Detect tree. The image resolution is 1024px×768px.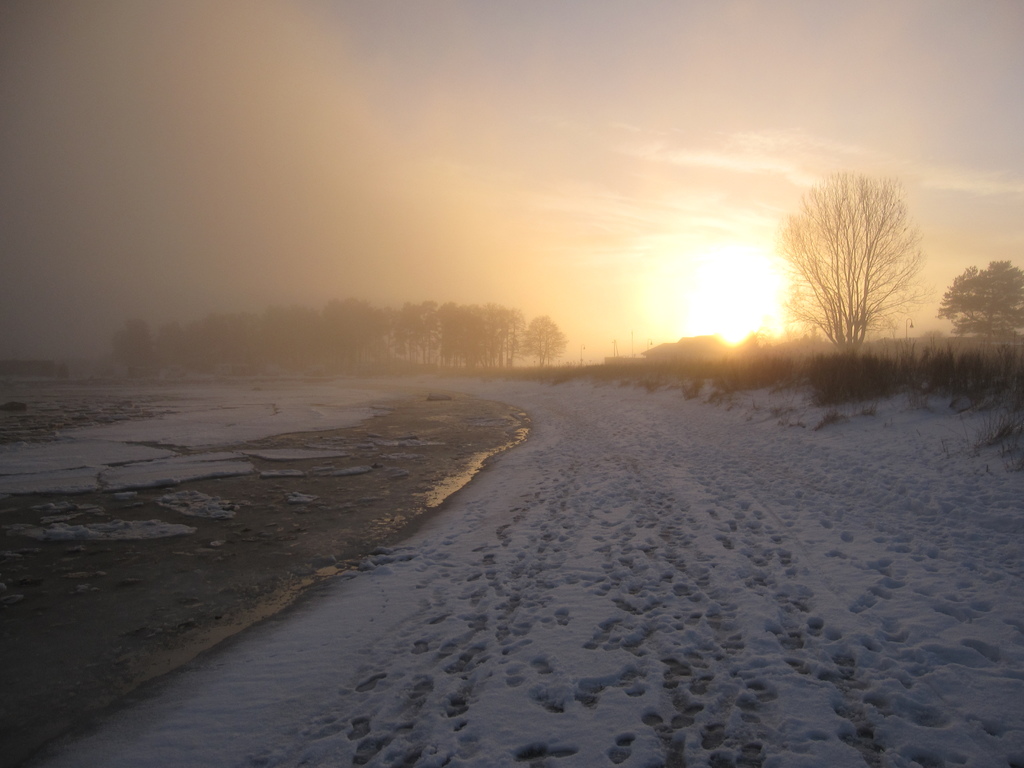
crop(783, 157, 938, 365).
